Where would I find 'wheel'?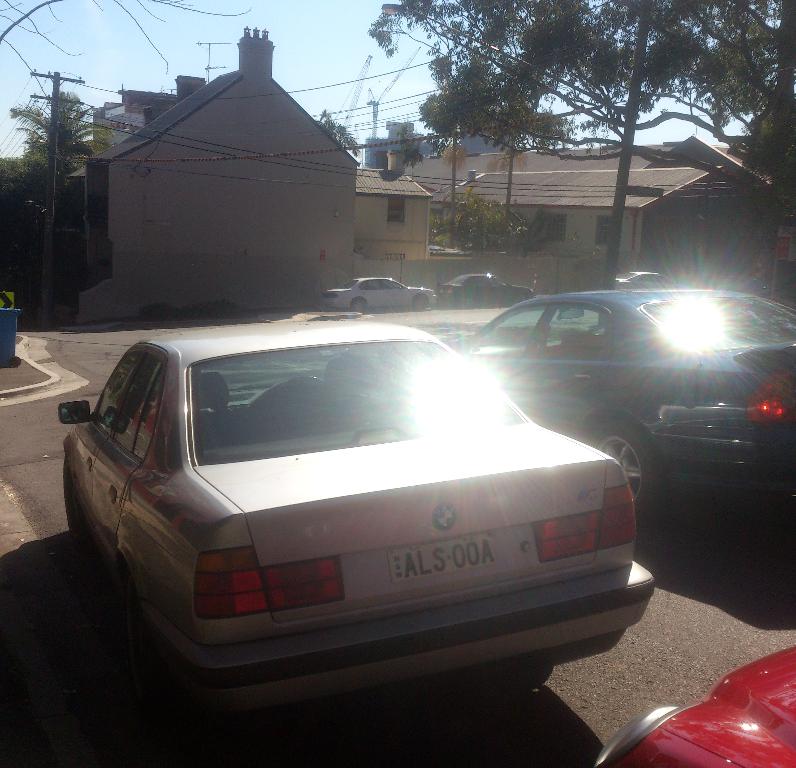
At [63,461,84,537].
